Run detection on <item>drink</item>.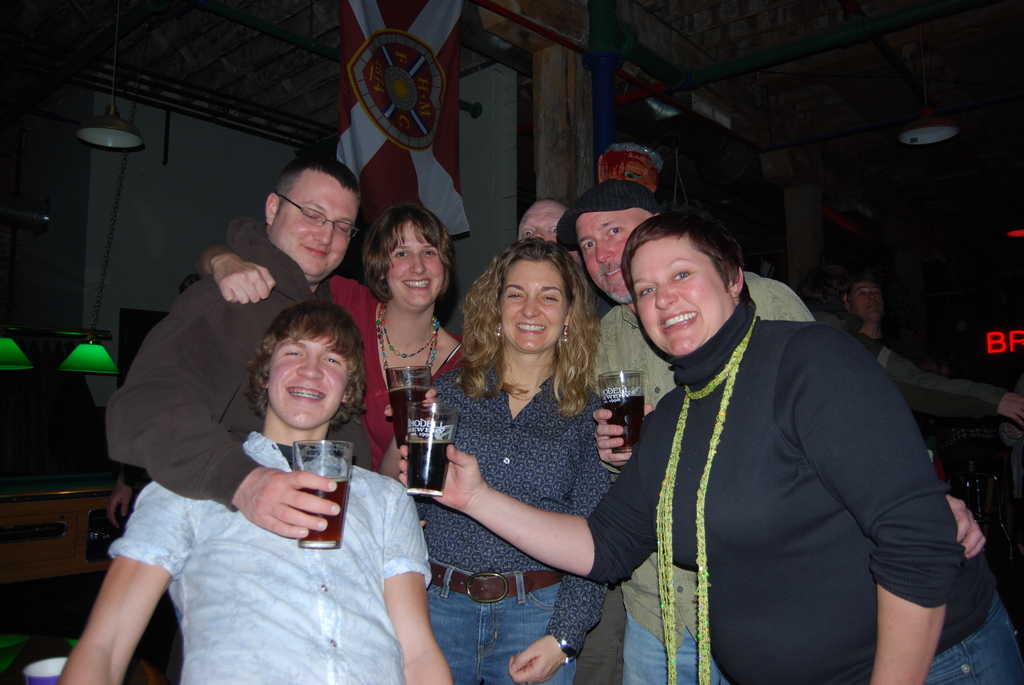
Result: {"left": 299, "top": 478, "right": 351, "bottom": 538}.
